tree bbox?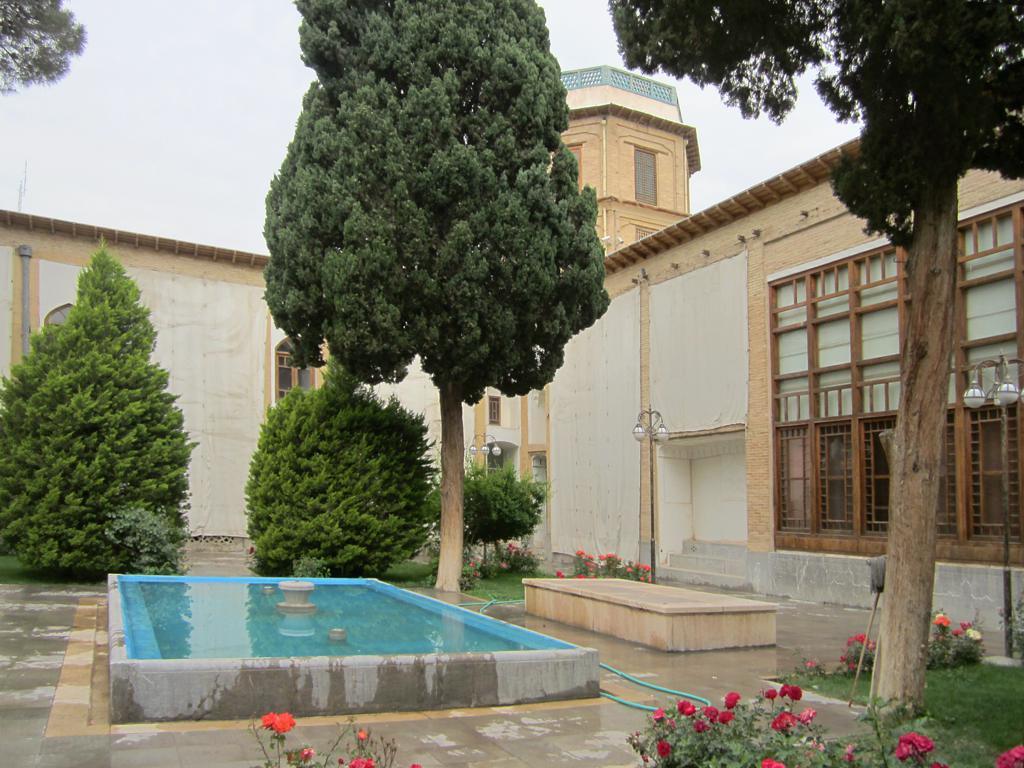
245 356 425 575
